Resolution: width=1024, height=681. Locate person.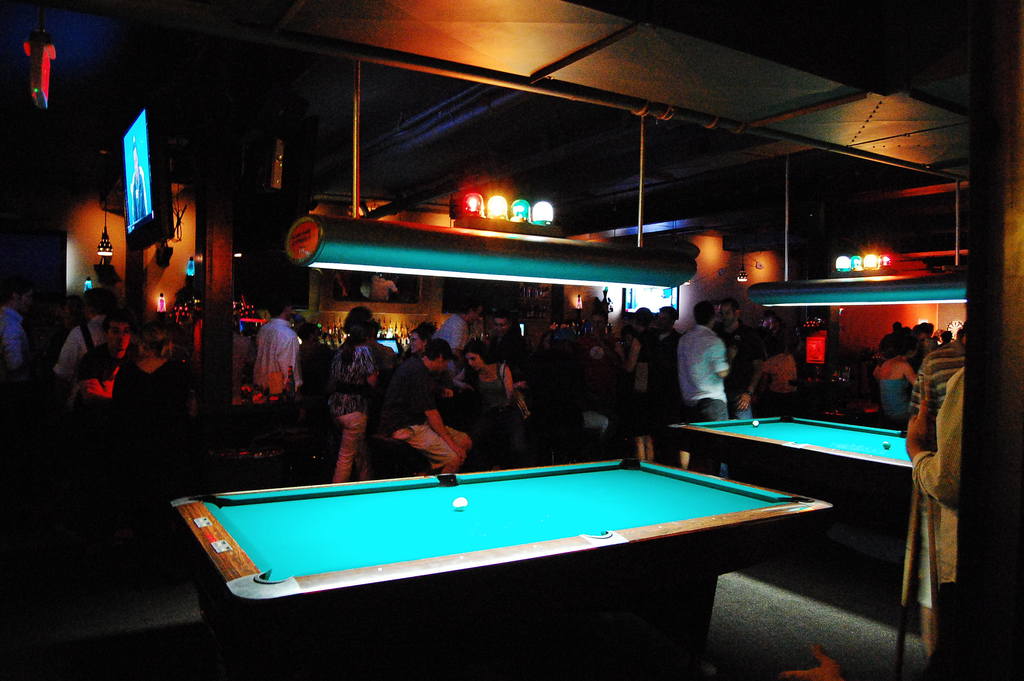
box=[324, 302, 376, 477].
